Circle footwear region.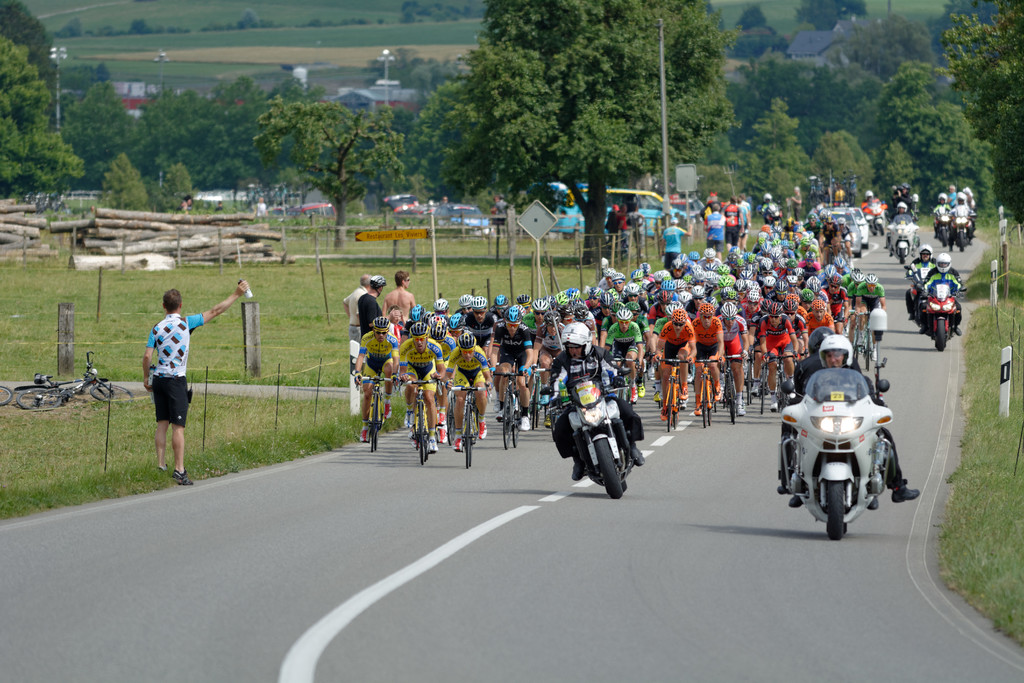
Region: select_region(714, 383, 719, 400).
